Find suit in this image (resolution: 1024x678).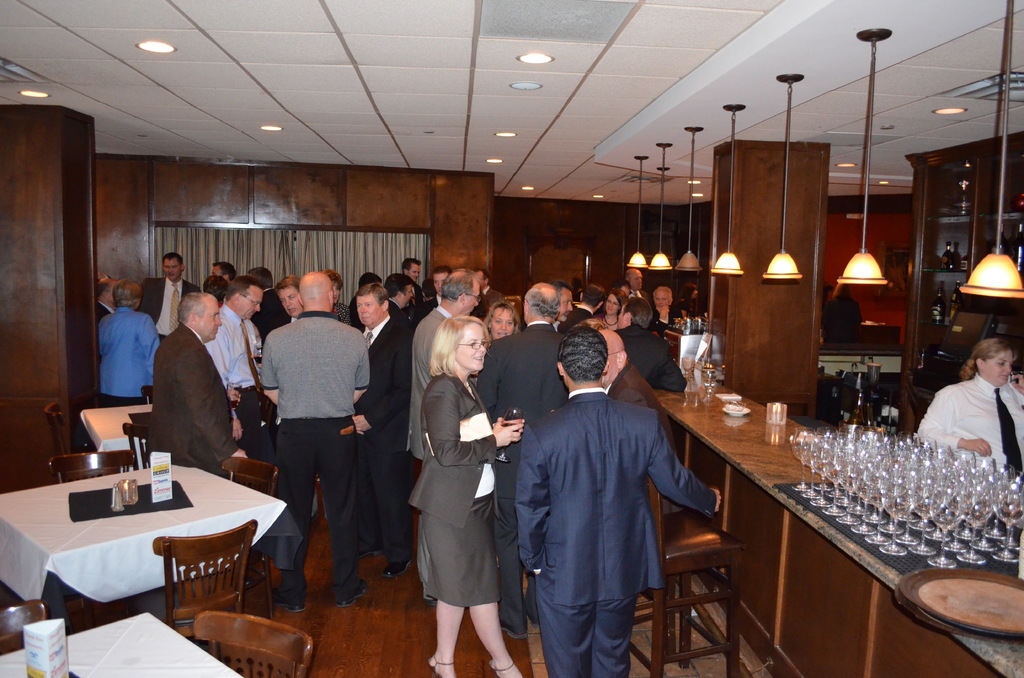
Rect(94, 300, 113, 321).
